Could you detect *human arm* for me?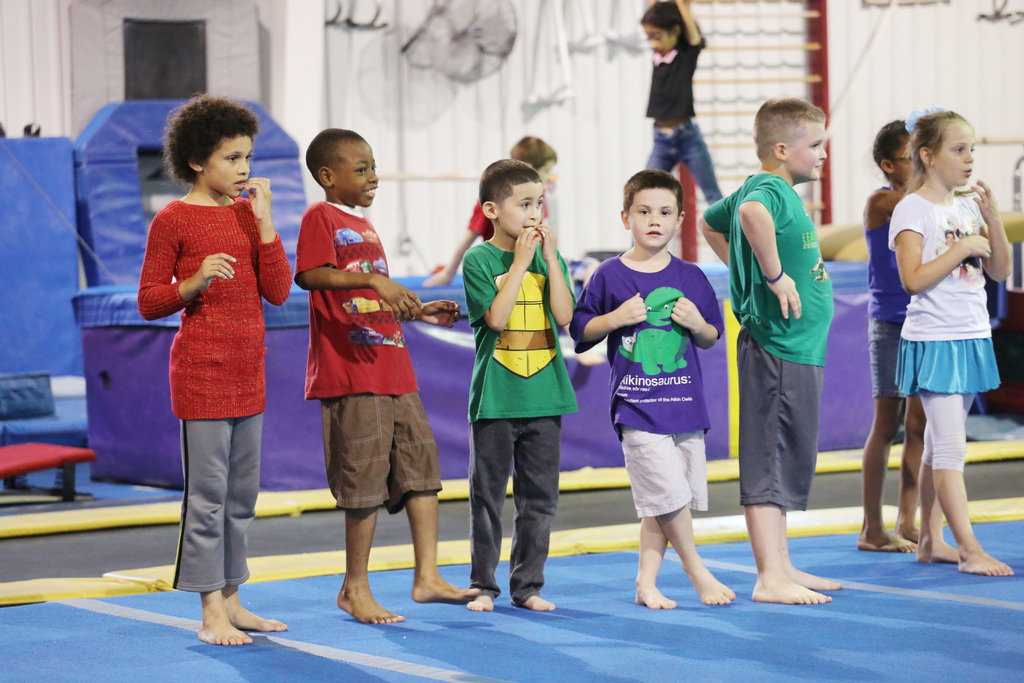
Detection result: [x1=735, y1=181, x2=803, y2=321].
